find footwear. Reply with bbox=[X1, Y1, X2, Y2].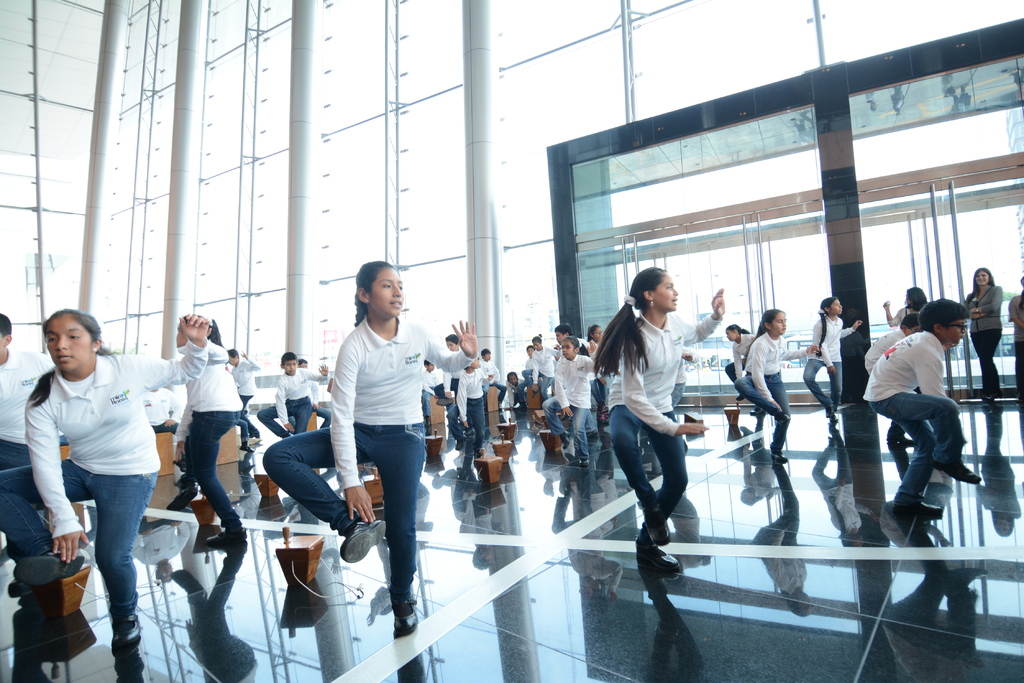
bbox=[166, 486, 202, 516].
